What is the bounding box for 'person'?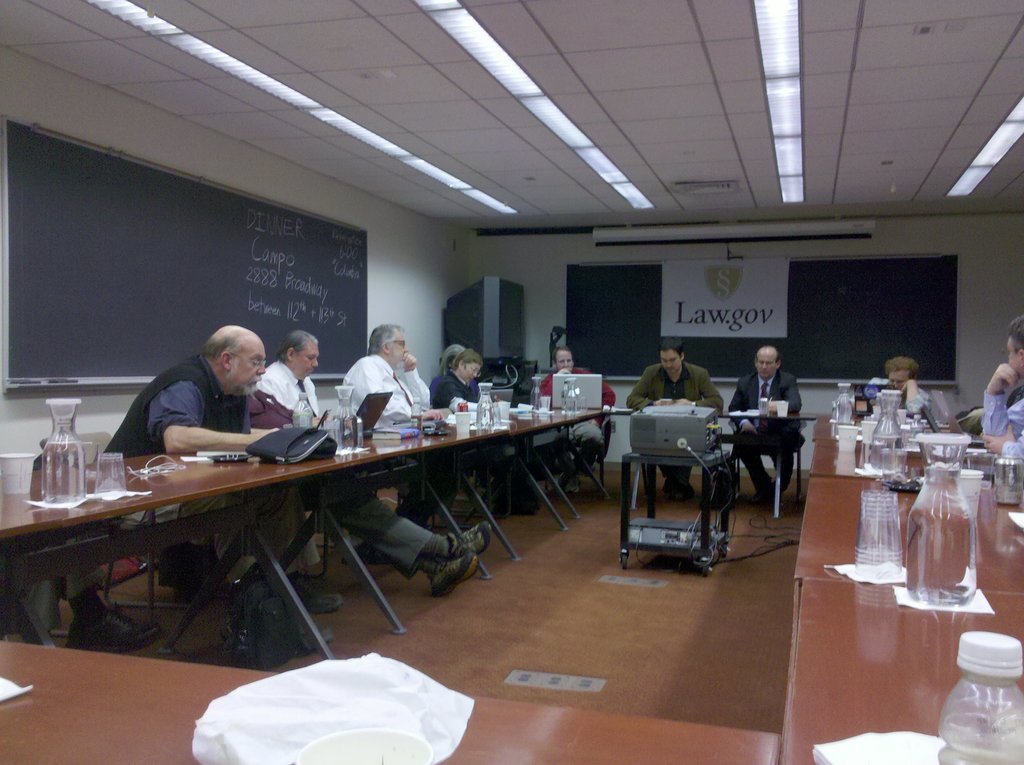
BBox(739, 341, 810, 531).
